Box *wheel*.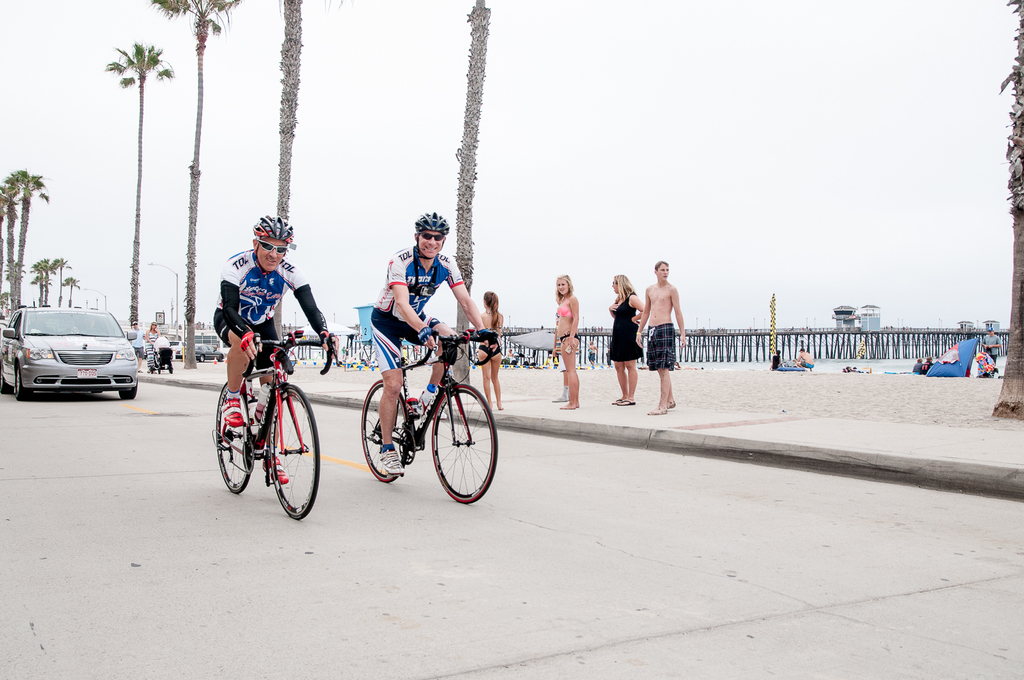
{"x1": 358, "y1": 384, "x2": 411, "y2": 481}.
